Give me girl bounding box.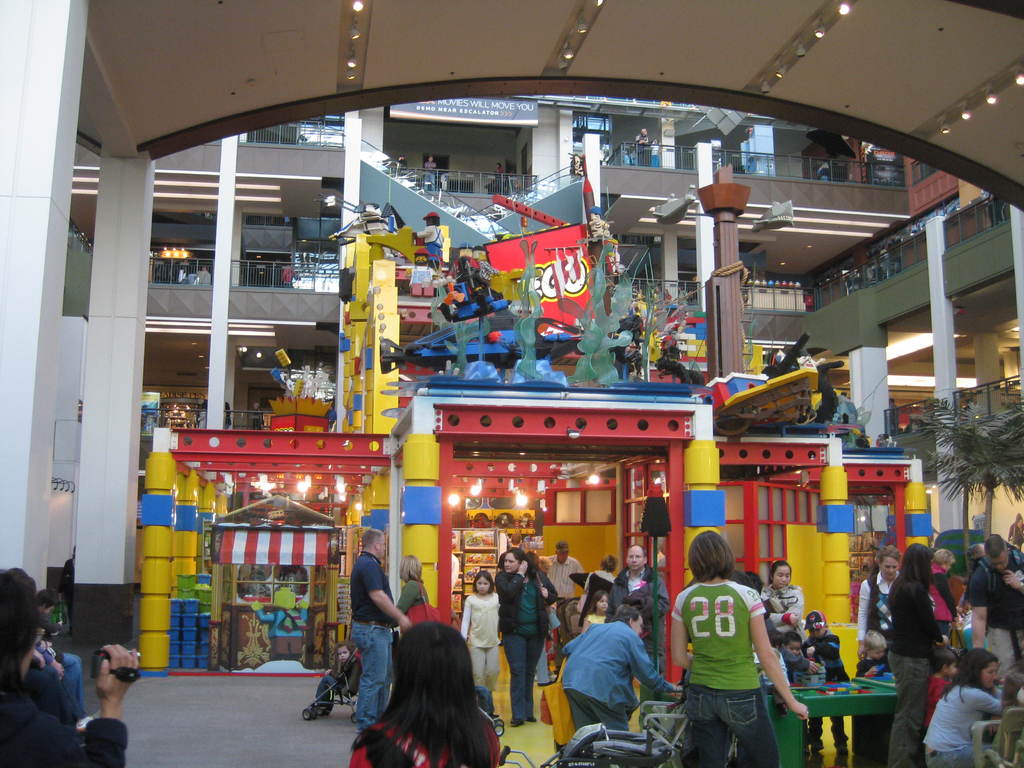
[582, 589, 609, 633].
